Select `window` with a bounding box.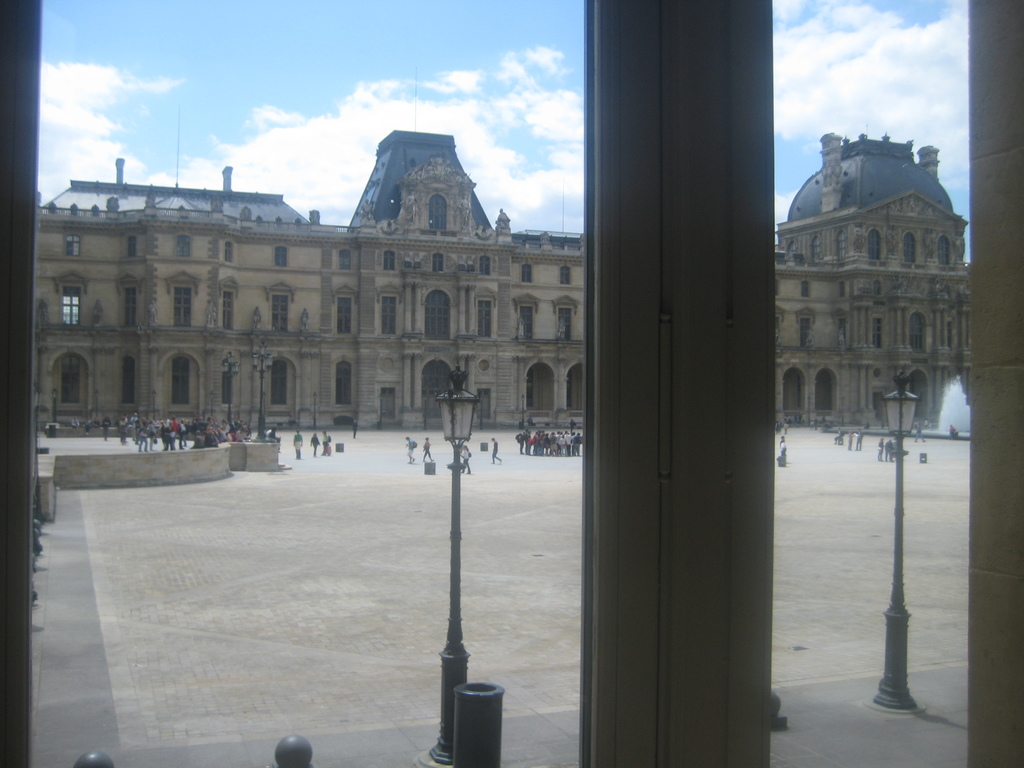
(129, 239, 138, 260).
